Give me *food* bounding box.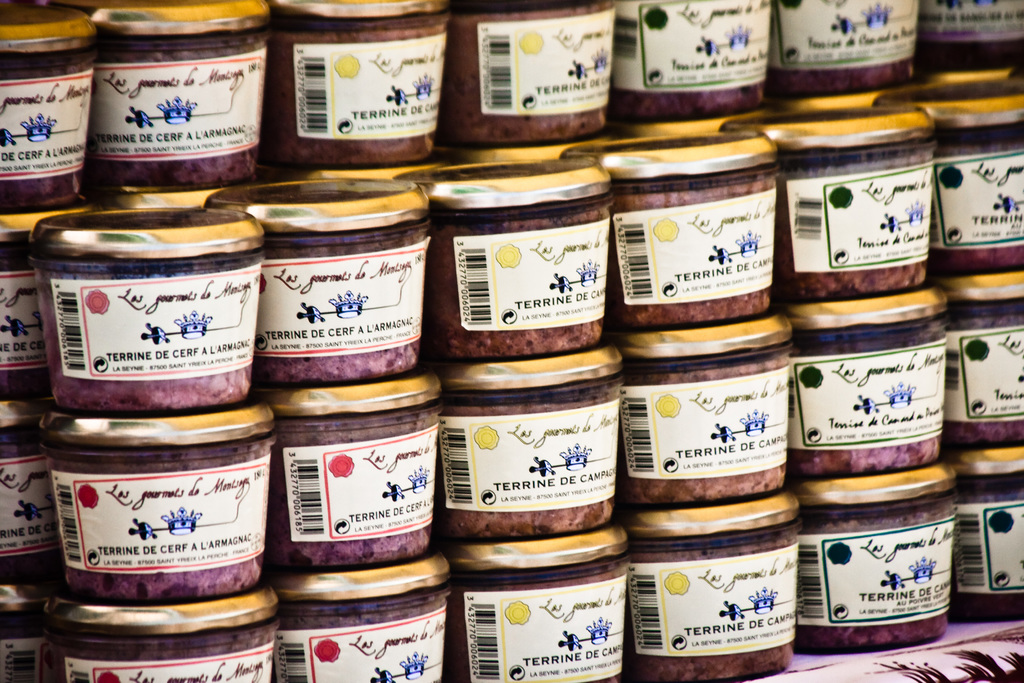
detection(939, 304, 1023, 448).
